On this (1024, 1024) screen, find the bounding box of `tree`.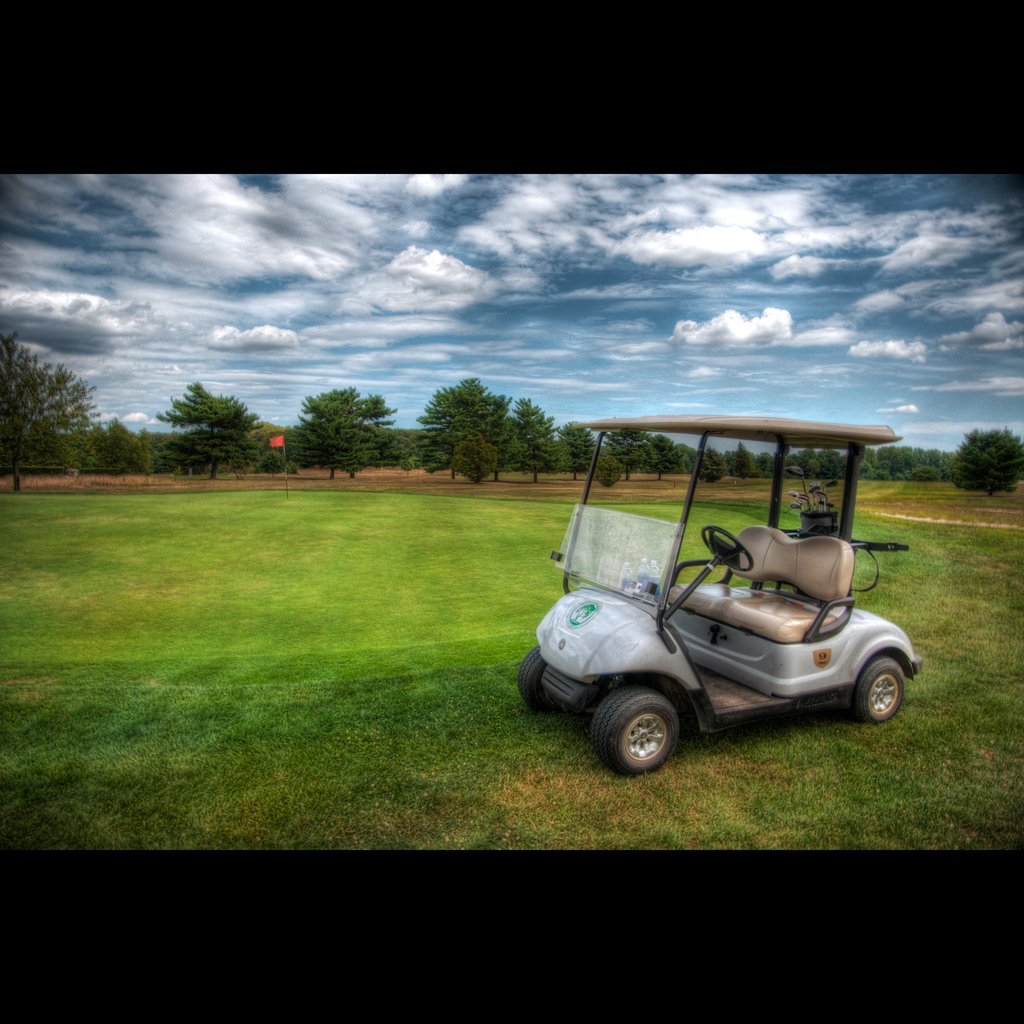
Bounding box: bbox=(403, 364, 538, 468).
